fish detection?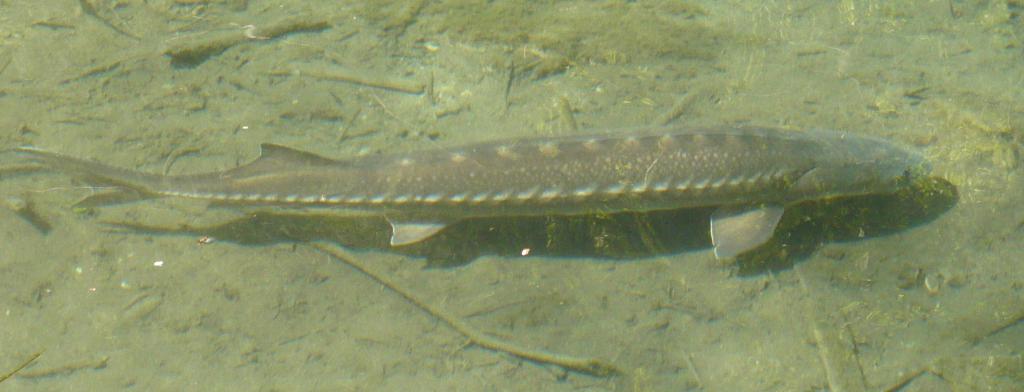
BBox(29, 98, 963, 283)
